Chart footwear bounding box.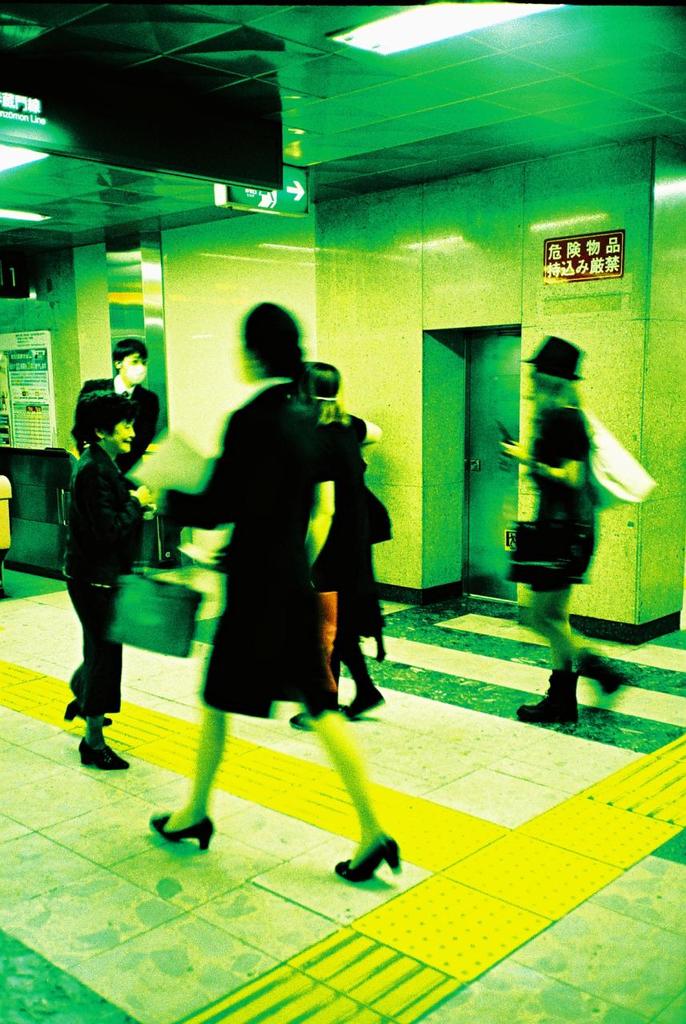
Charted: bbox=(326, 835, 403, 878).
